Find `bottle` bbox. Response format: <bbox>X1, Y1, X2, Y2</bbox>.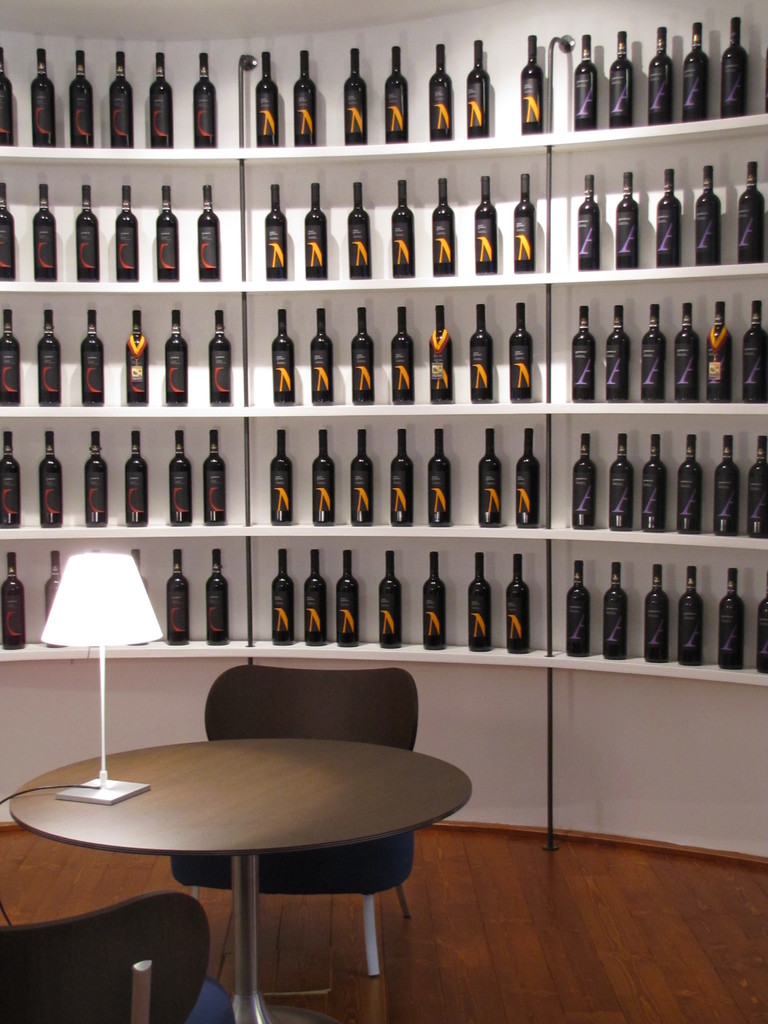
<bbox>415, 556, 451, 657</bbox>.
